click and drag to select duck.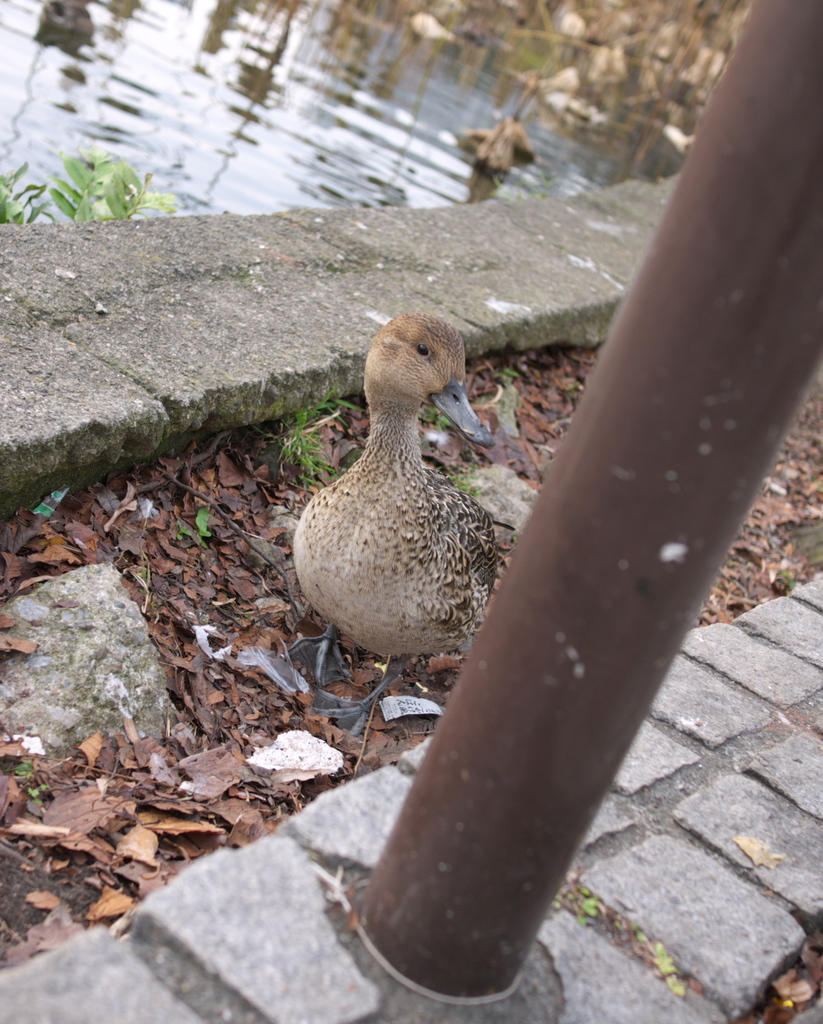
Selection: (x1=298, y1=310, x2=530, y2=681).
